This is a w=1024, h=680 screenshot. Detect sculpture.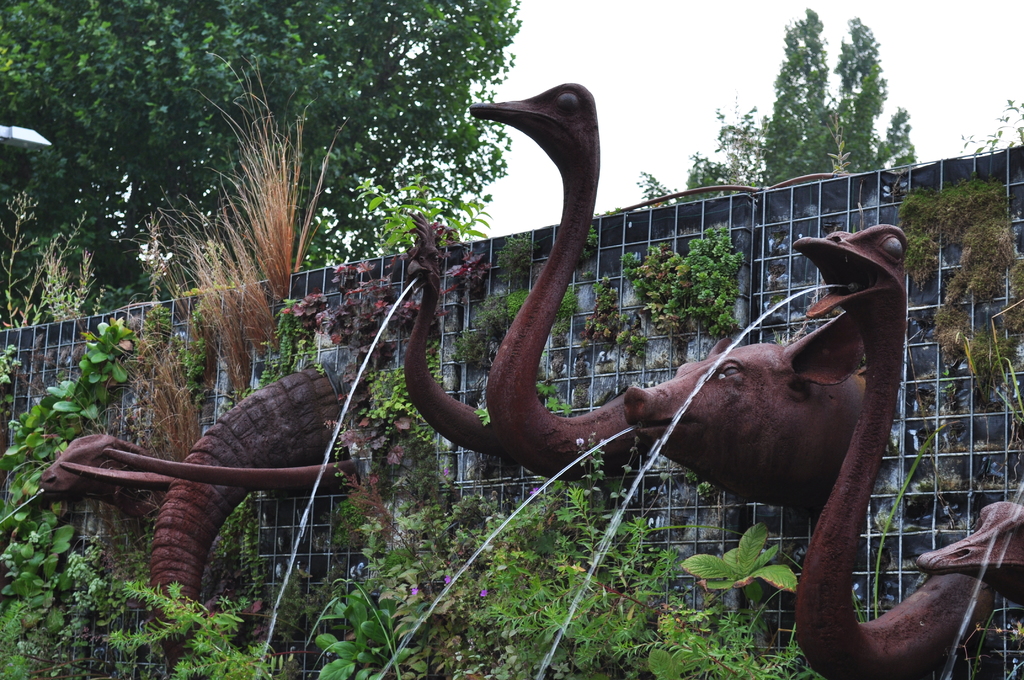
l=623, t=337, r=867, b=506.
